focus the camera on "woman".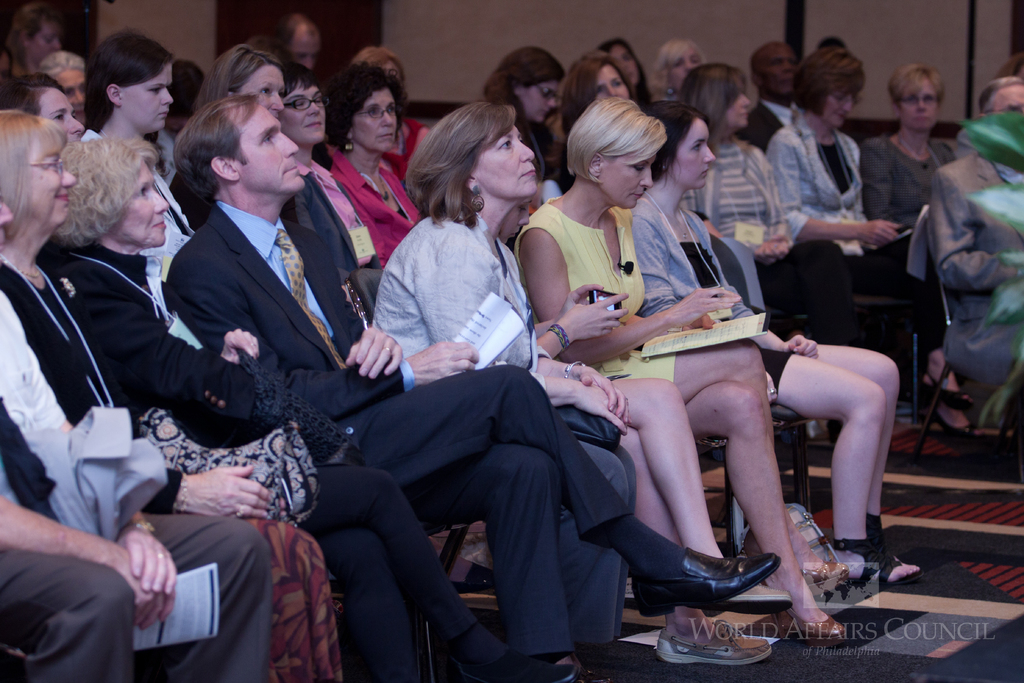
Focus region: region(506, 79, 835, 641).
